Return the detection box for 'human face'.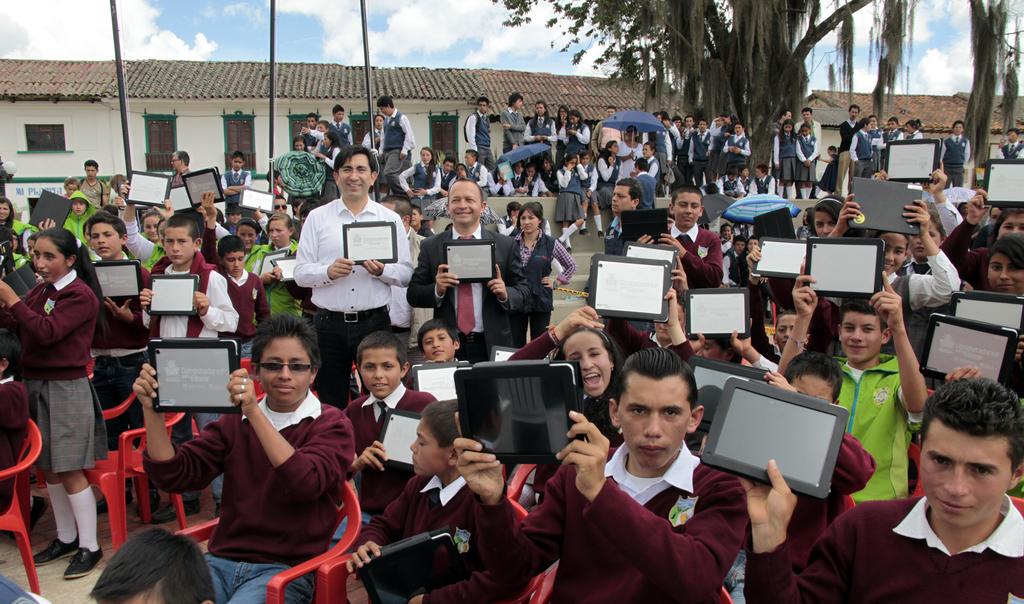
<bbox>35, 234, 61, 283</bbox>.
